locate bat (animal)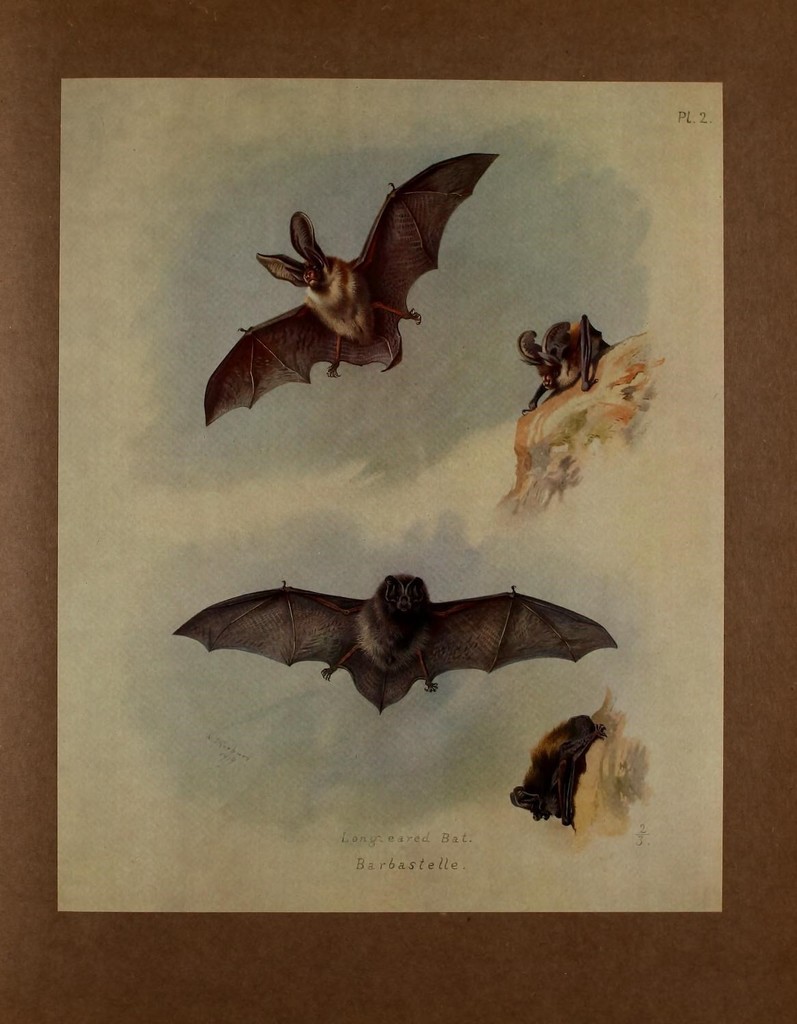
(519,314,618,410)
